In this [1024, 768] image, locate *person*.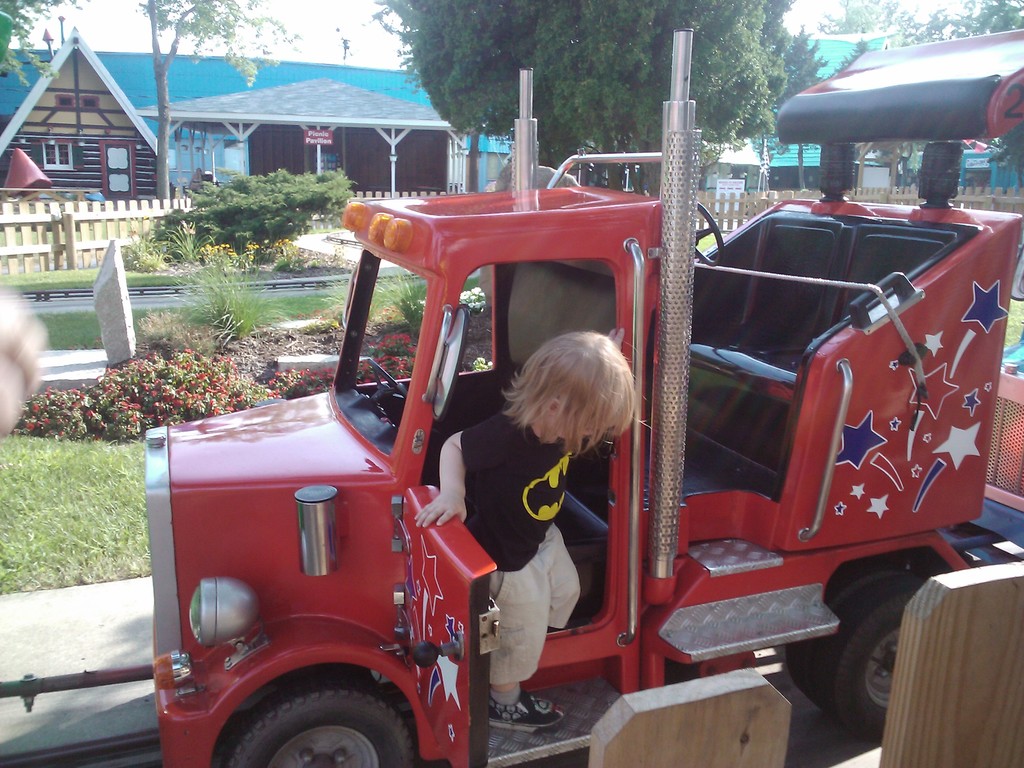
Bounding box: (405,332,642,727).
